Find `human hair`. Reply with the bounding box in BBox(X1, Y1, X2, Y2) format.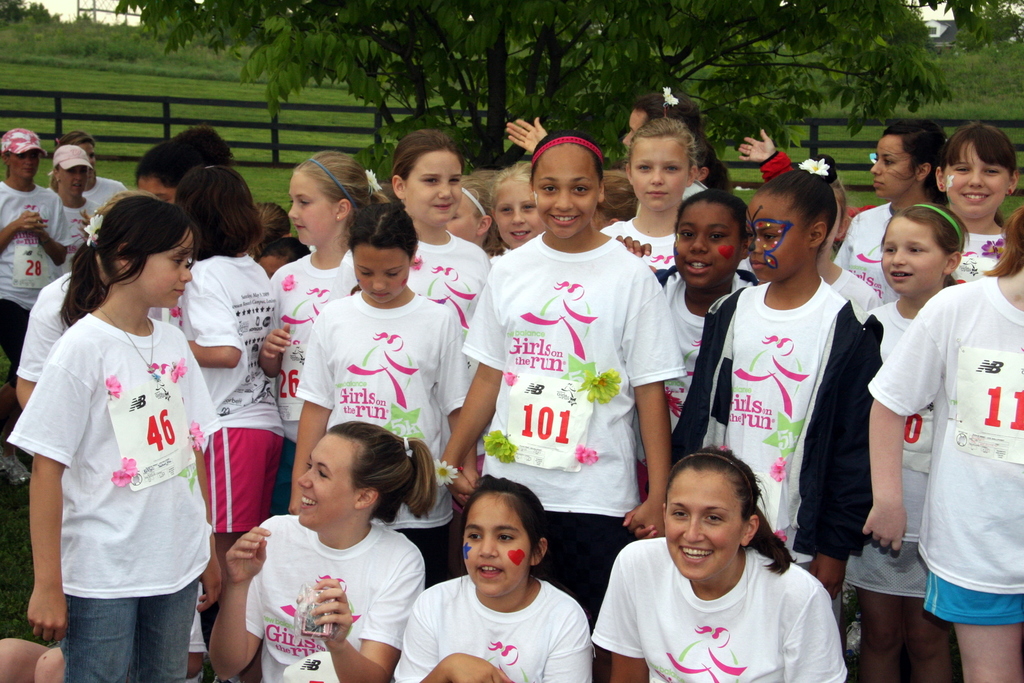
BBox(948, 115, 1014, 175).
